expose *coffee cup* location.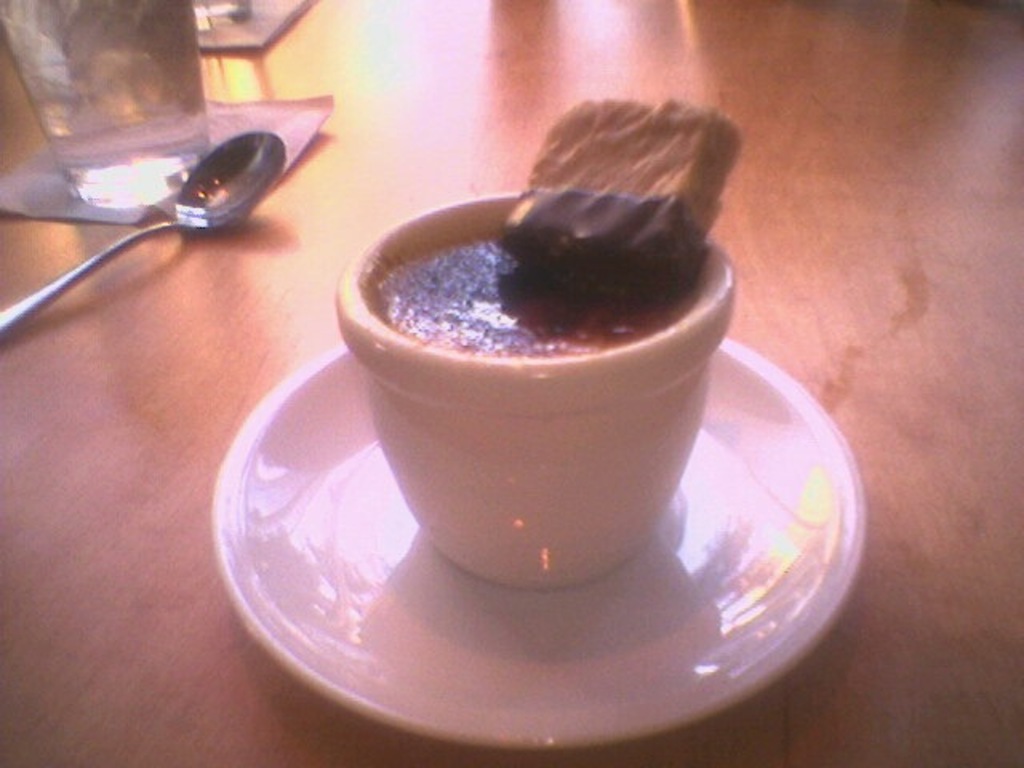
Exposed at select_region(333, 190, 731, 594).
